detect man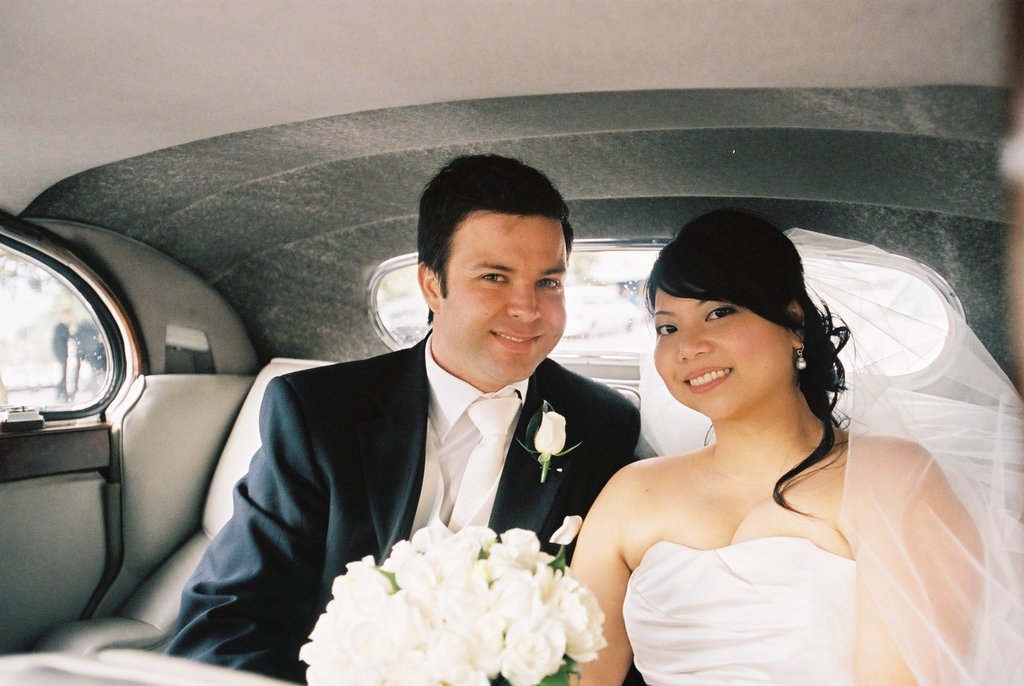
detection(136, 152, 671, 665)
